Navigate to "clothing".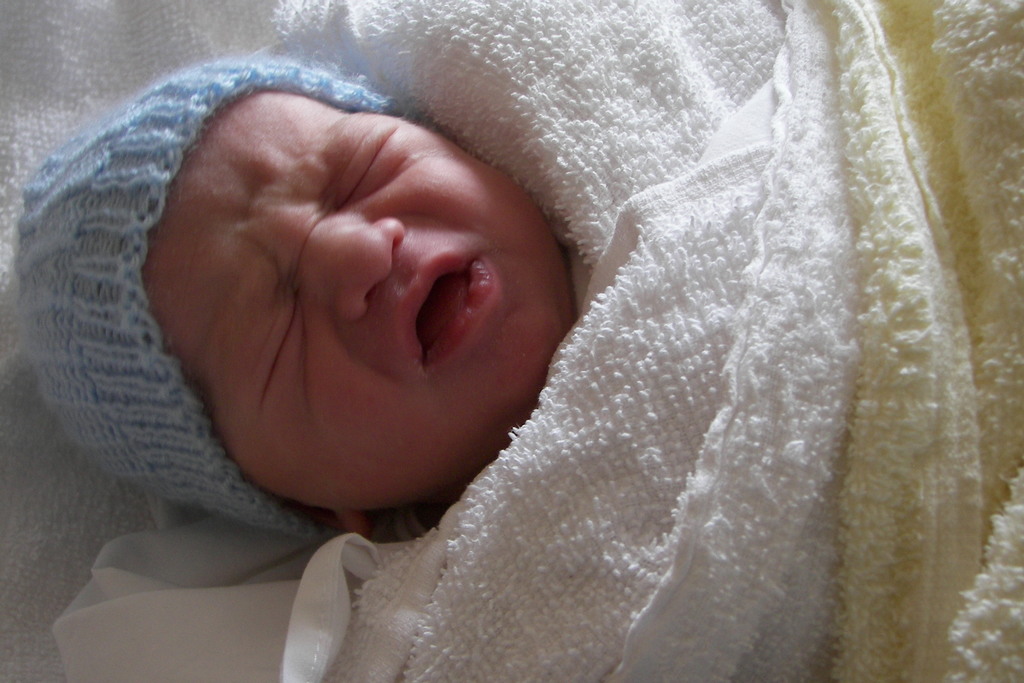
Navigation target: Rect(18, 46, 444, 544).
